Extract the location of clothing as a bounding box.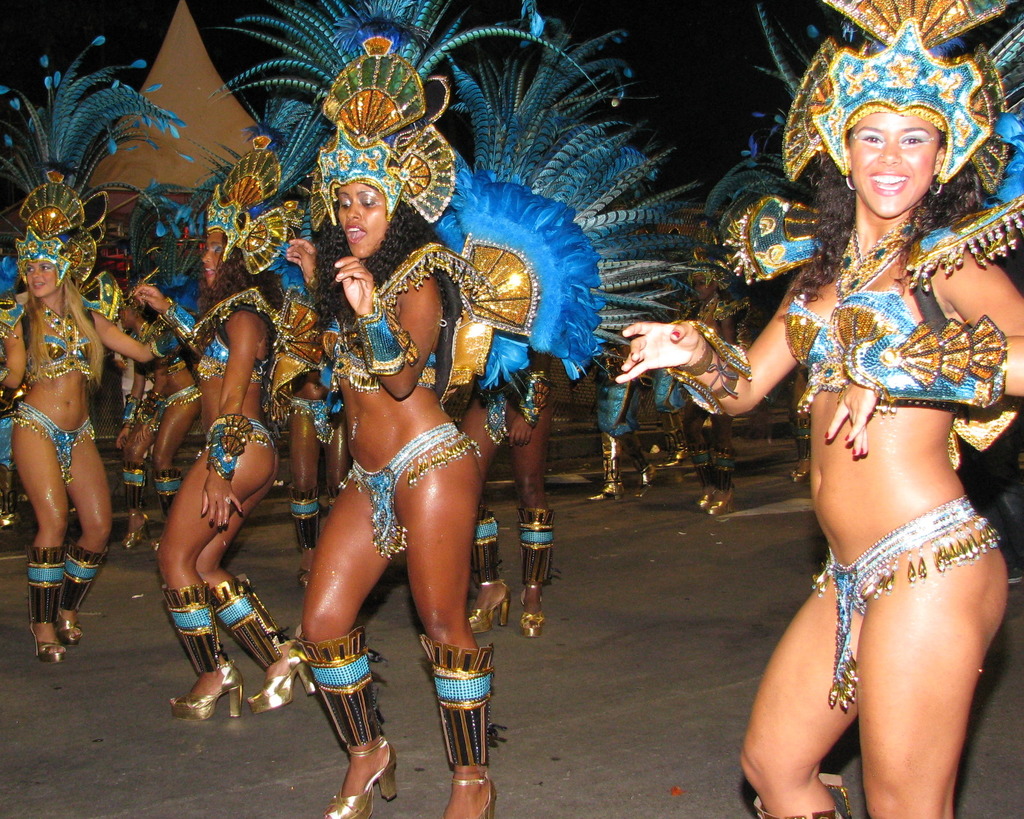
box(157, 282, 323, 412).
